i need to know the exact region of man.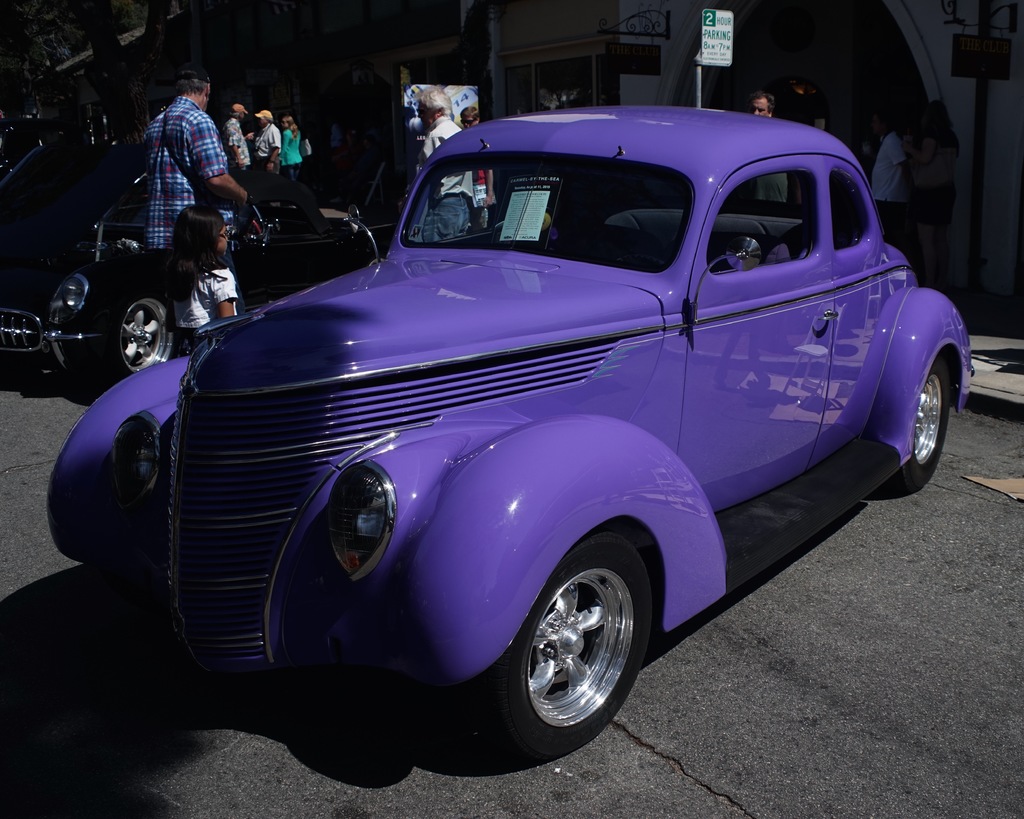
Region: <bbox>458, 105, 489, 227</bbox>.
